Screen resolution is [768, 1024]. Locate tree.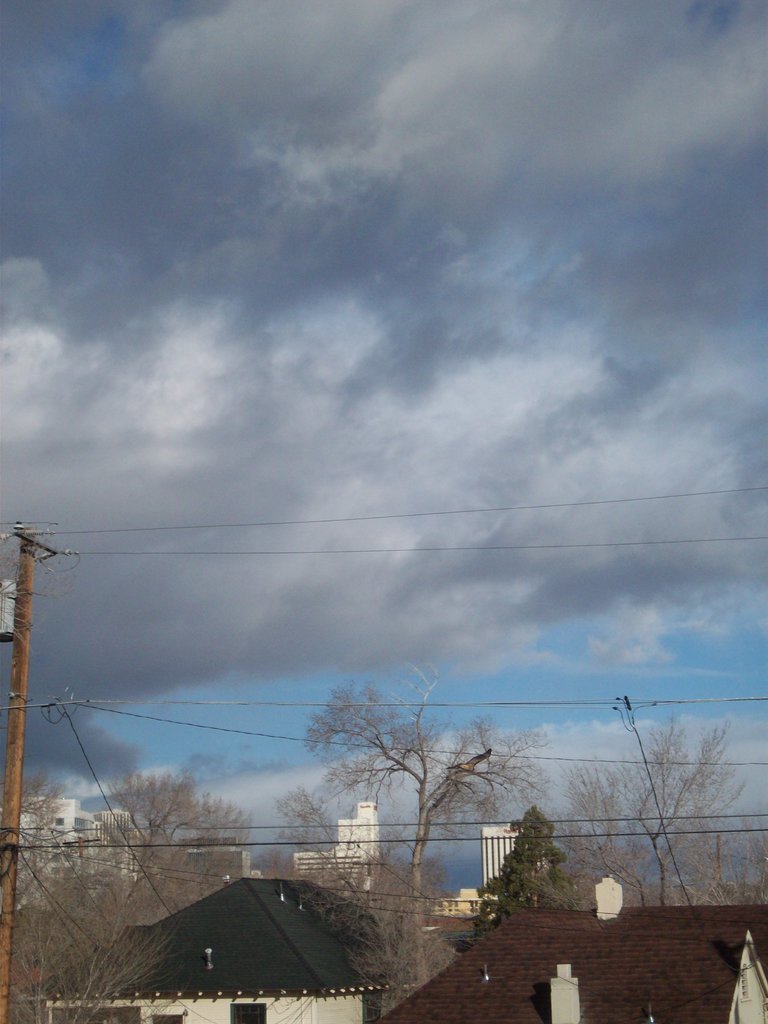
[467, 809, 576, 940].
